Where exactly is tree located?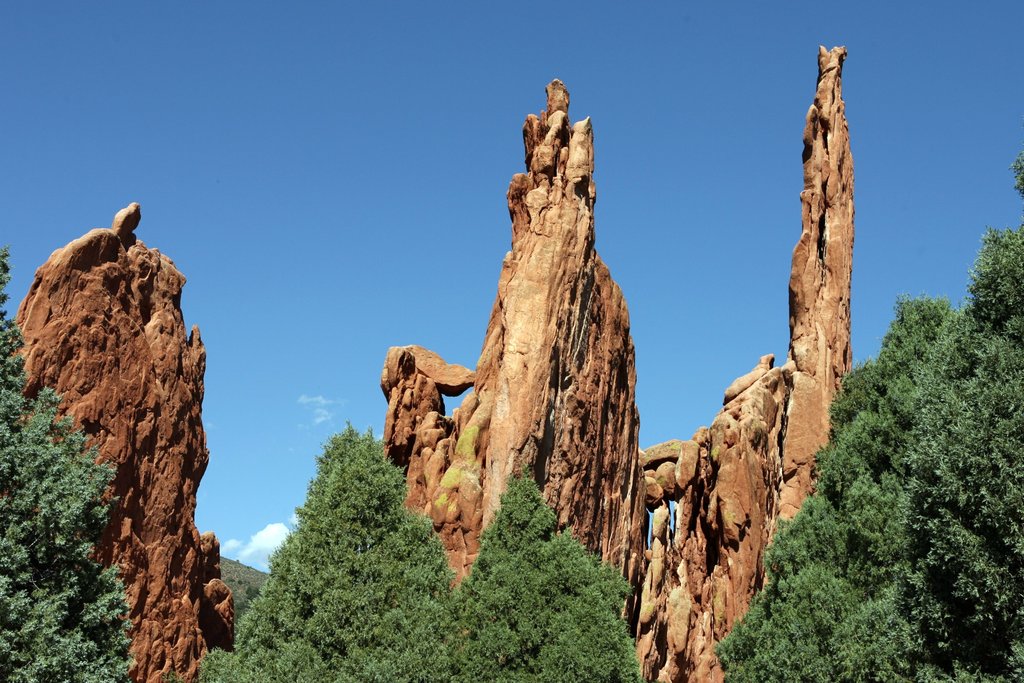
Its bounding box is 895:143:1023:682.
